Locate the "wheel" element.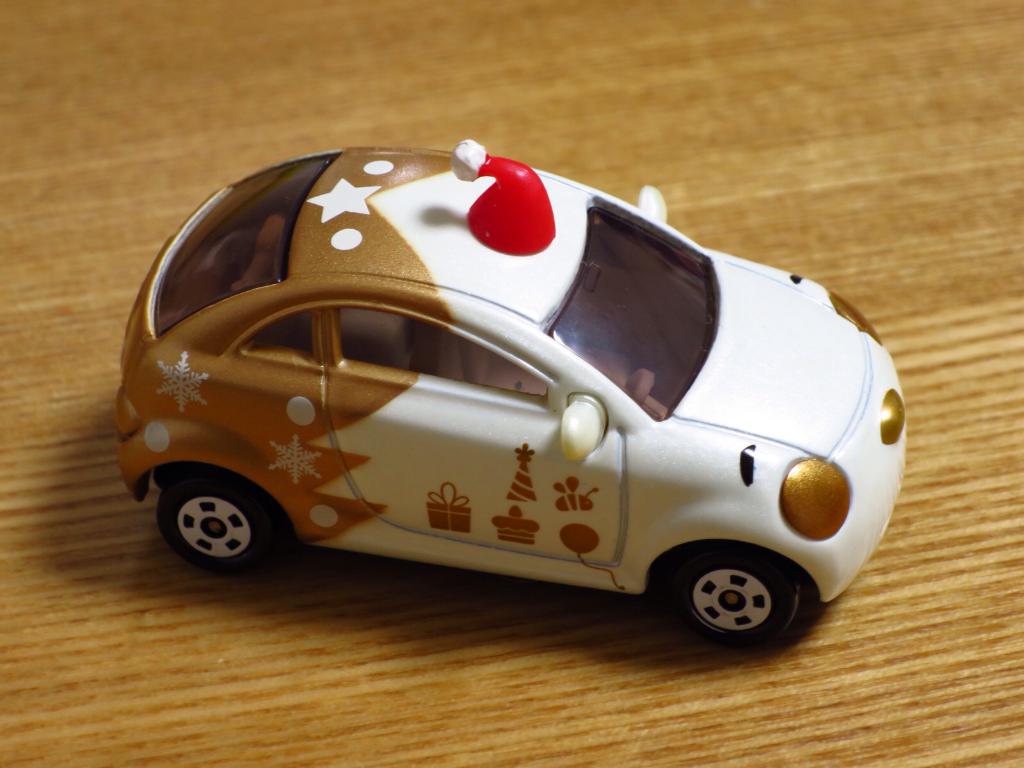
Element bbox: {"left": 153, "top": 474, "right": 272, "bottom": 570}.
